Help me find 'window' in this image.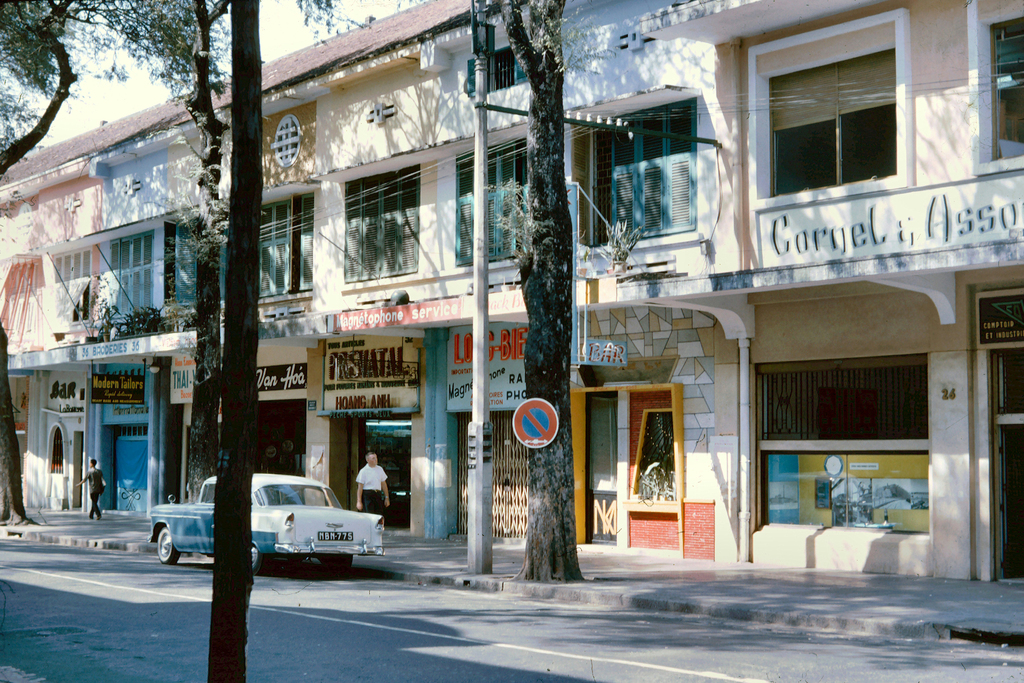
Found it: pyautogui.locateOnScreen(330, 161, 424, 284).
